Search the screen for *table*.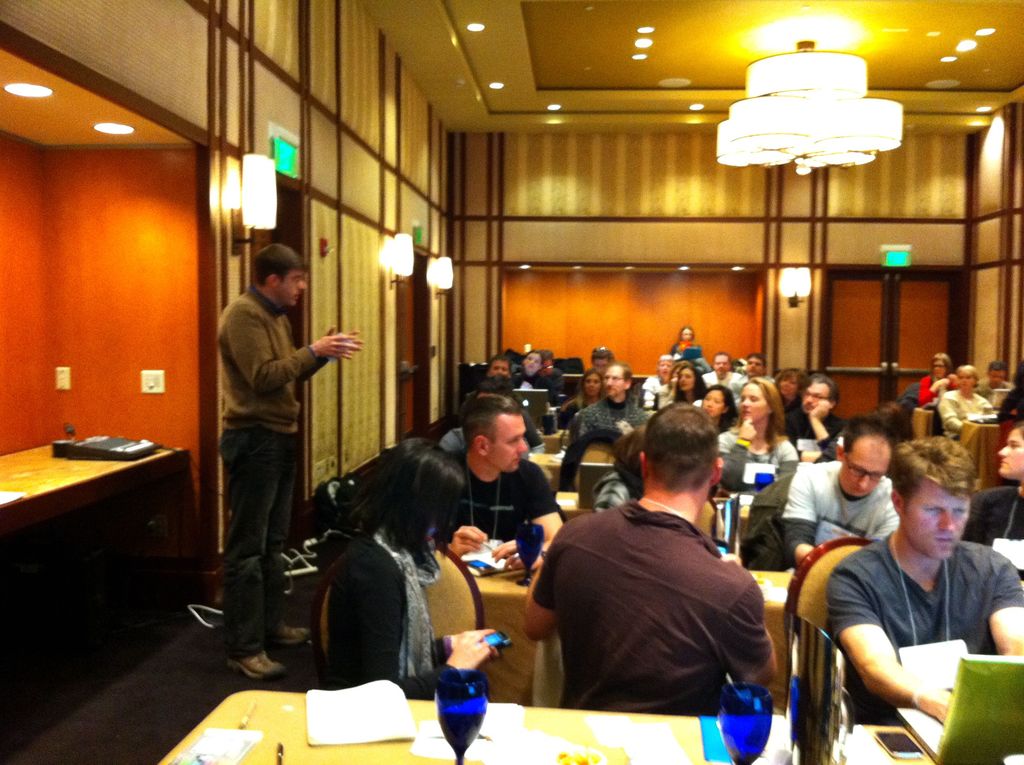
Found at select_region(0, 419, 187, 647).
